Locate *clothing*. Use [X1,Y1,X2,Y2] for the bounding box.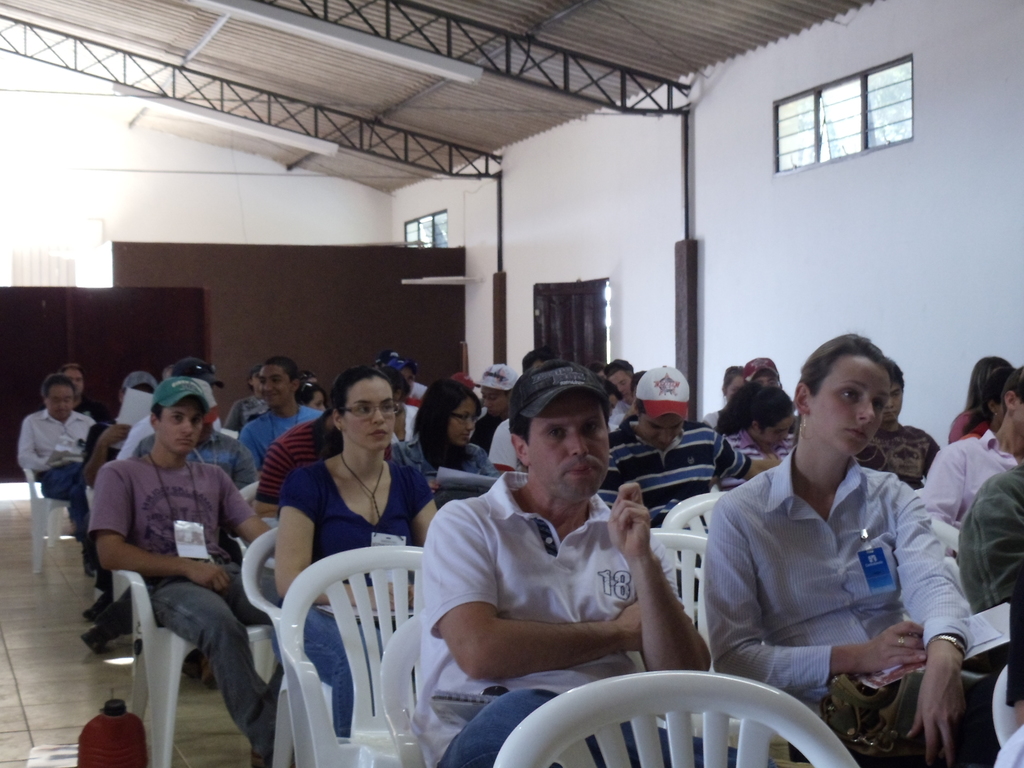
[925,431,1011,541].
